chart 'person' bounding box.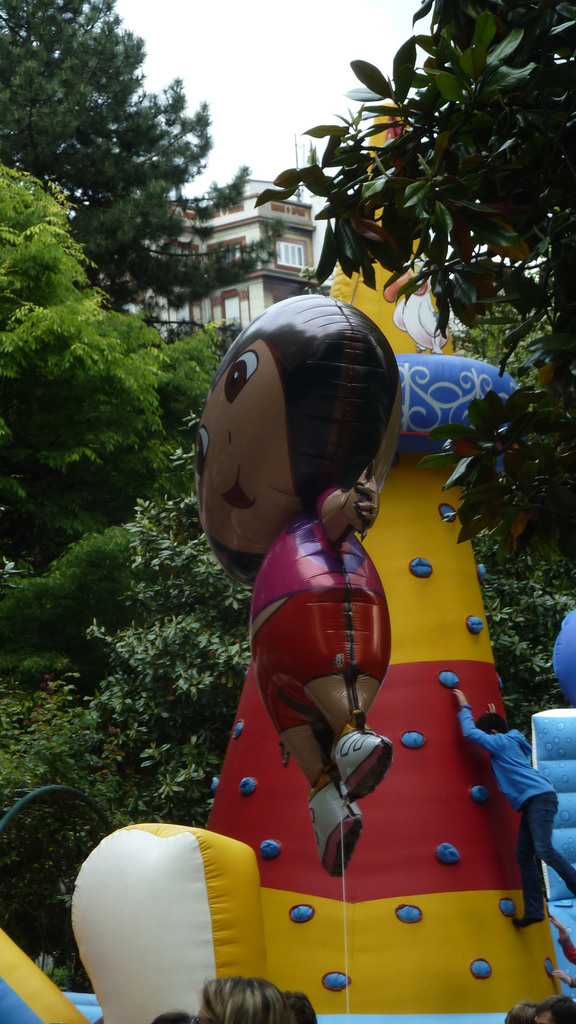
Charted: l=188, t=279, r=429, b=803.
